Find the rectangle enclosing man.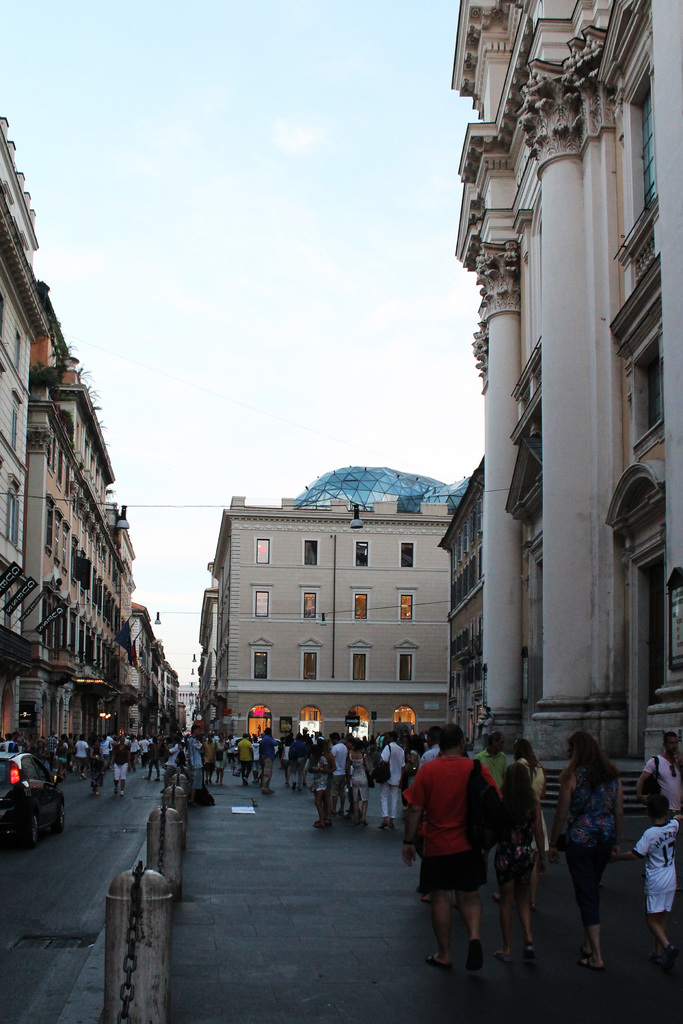
box=[159, 739, 178, 791].
